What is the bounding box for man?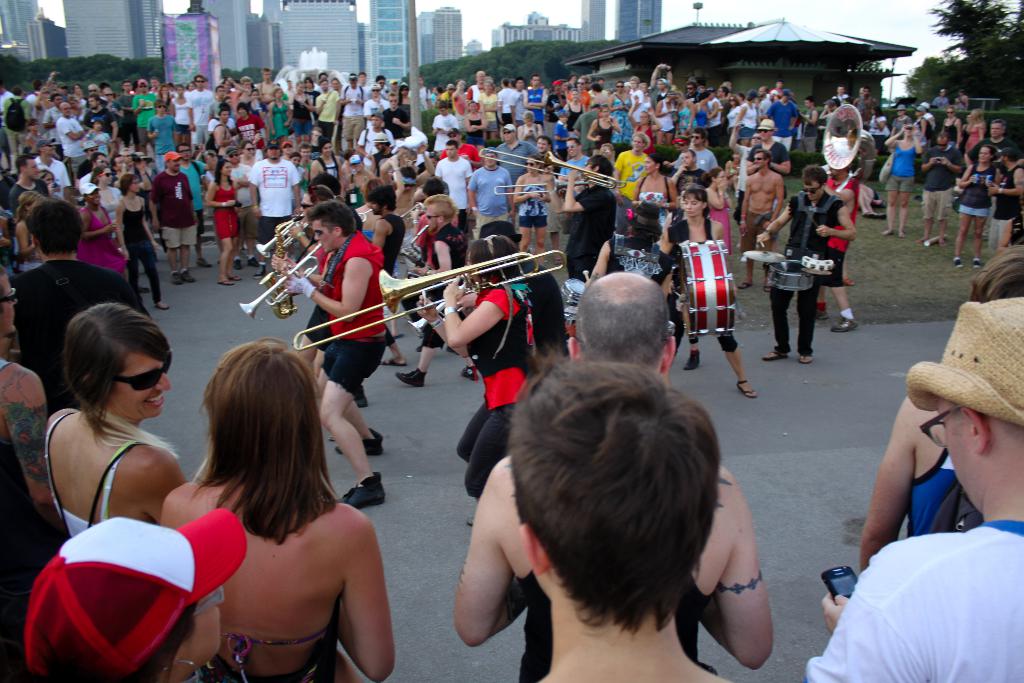
<region>233, 104, 262, 142</region>.
